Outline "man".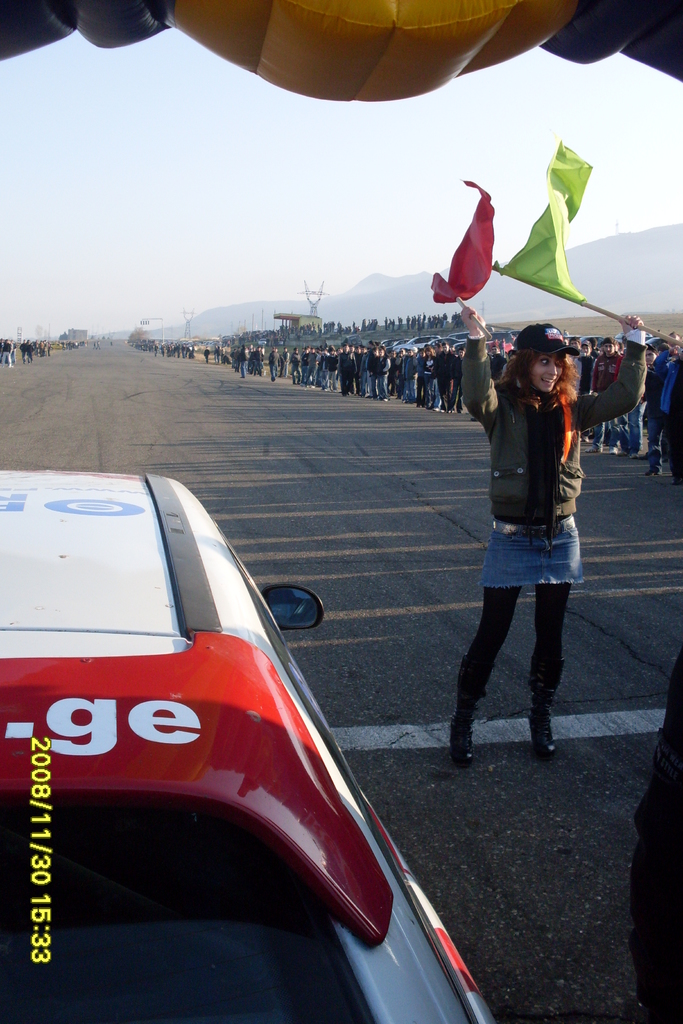
Outline: (648,324,682,471).
